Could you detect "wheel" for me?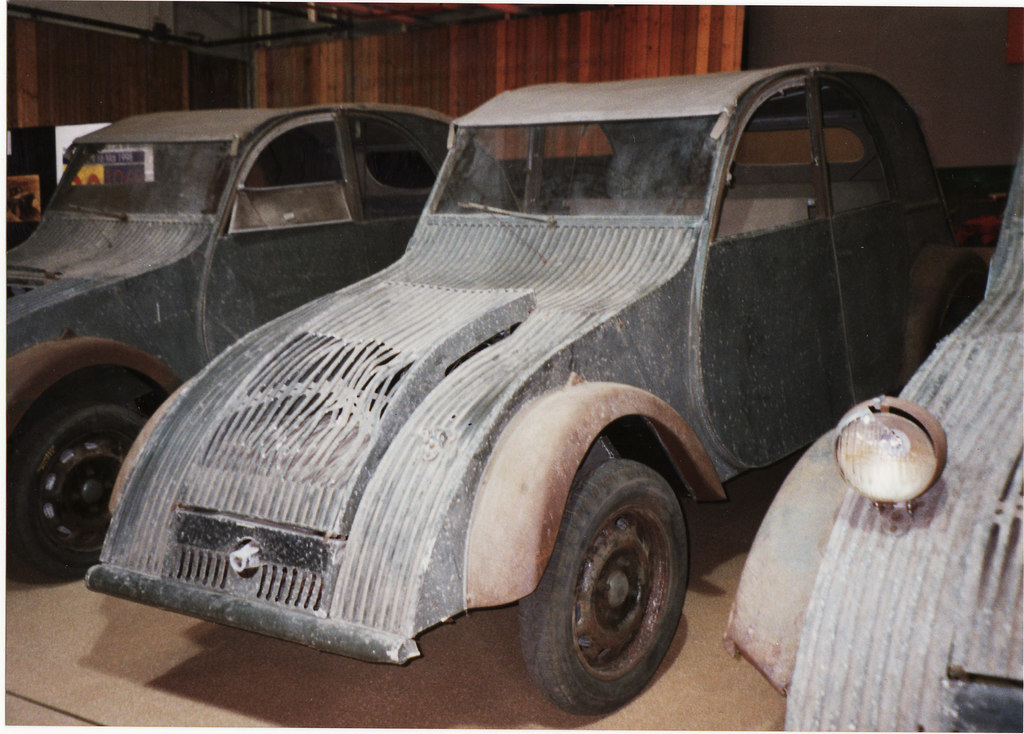
Detection result: Rect(9, 367, 139, 584).
